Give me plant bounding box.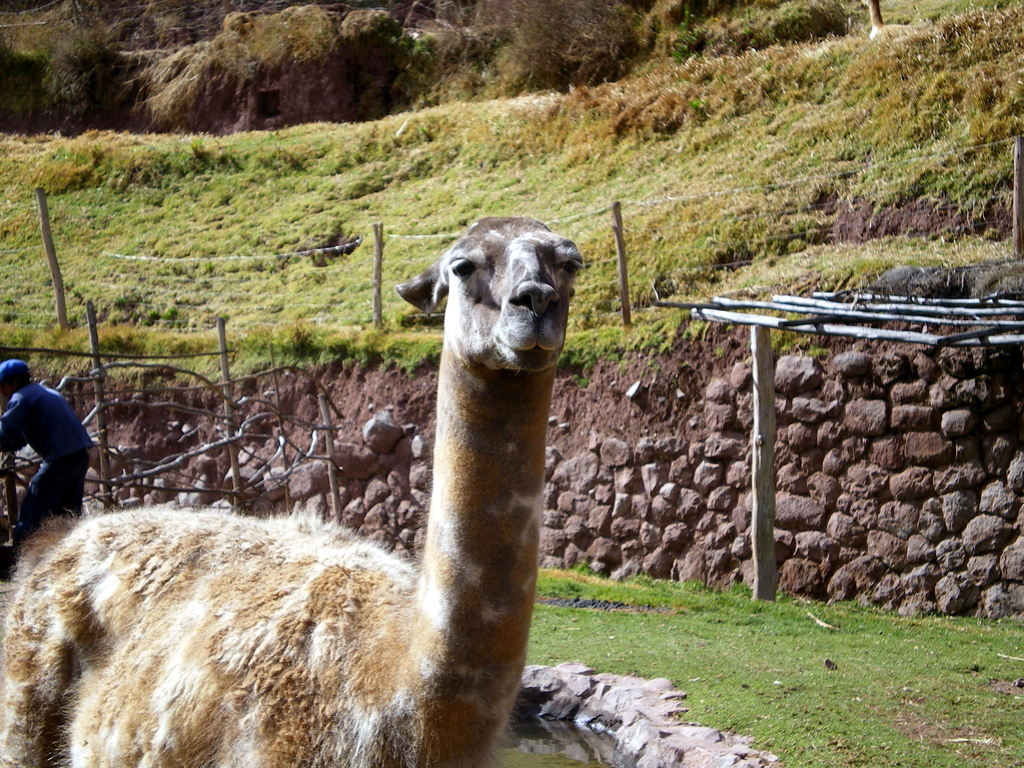
[x1=0, y1=0, x2=133, y2=125].
